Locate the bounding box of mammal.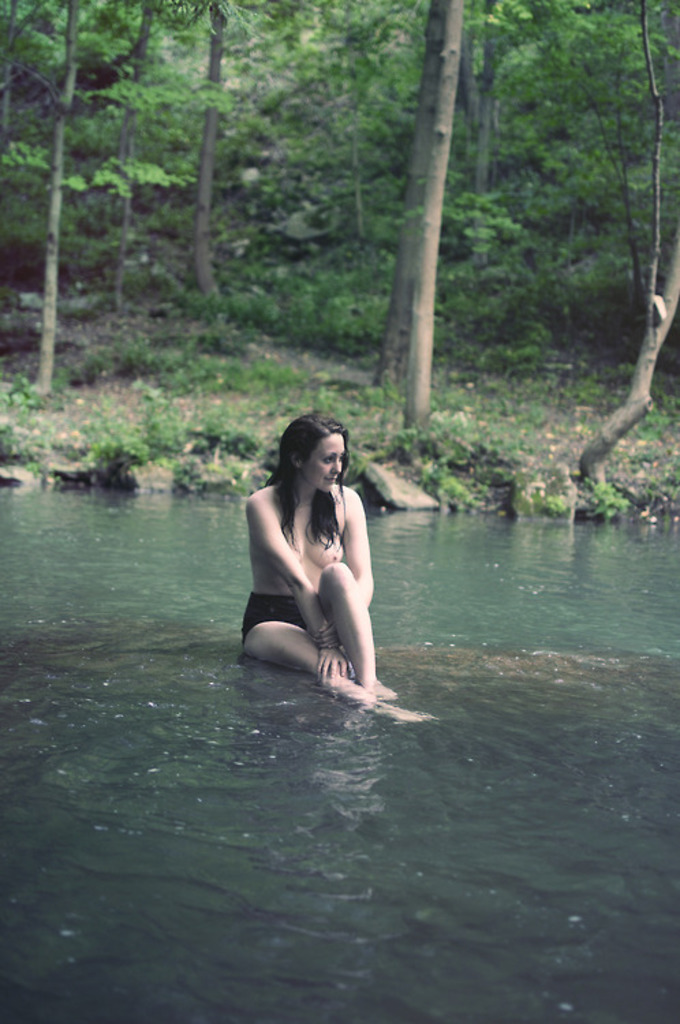
Bounding box: bbox=(243, 427, 397, 713).
